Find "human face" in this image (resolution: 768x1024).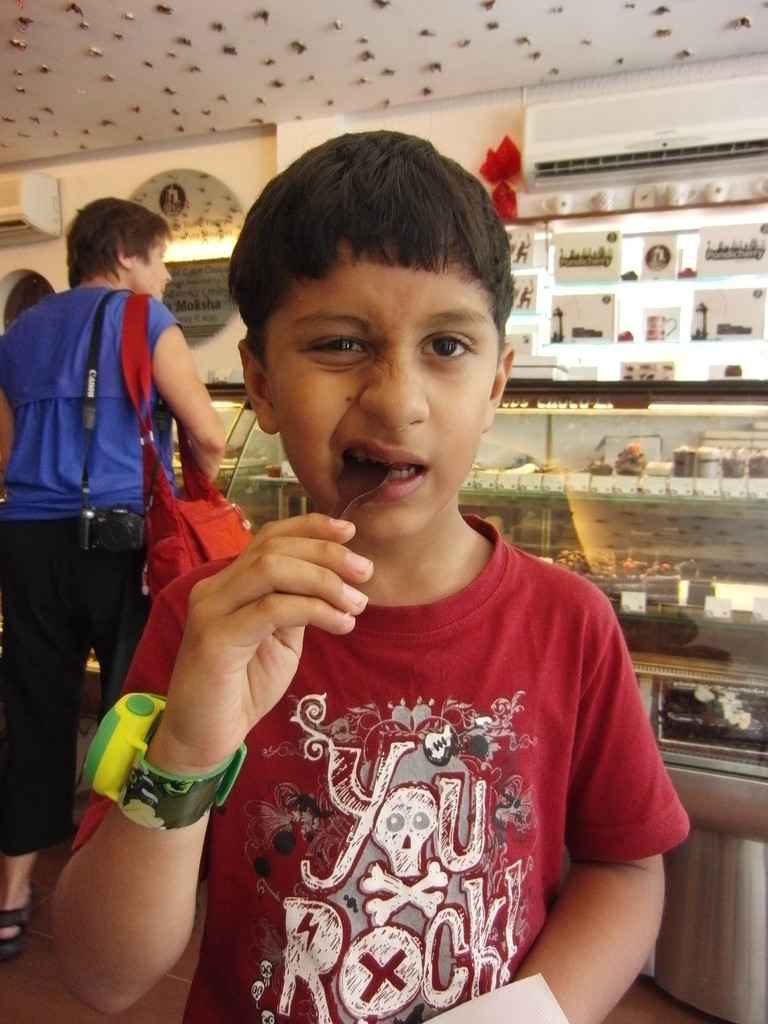
box(135, 235, 175, 303).
